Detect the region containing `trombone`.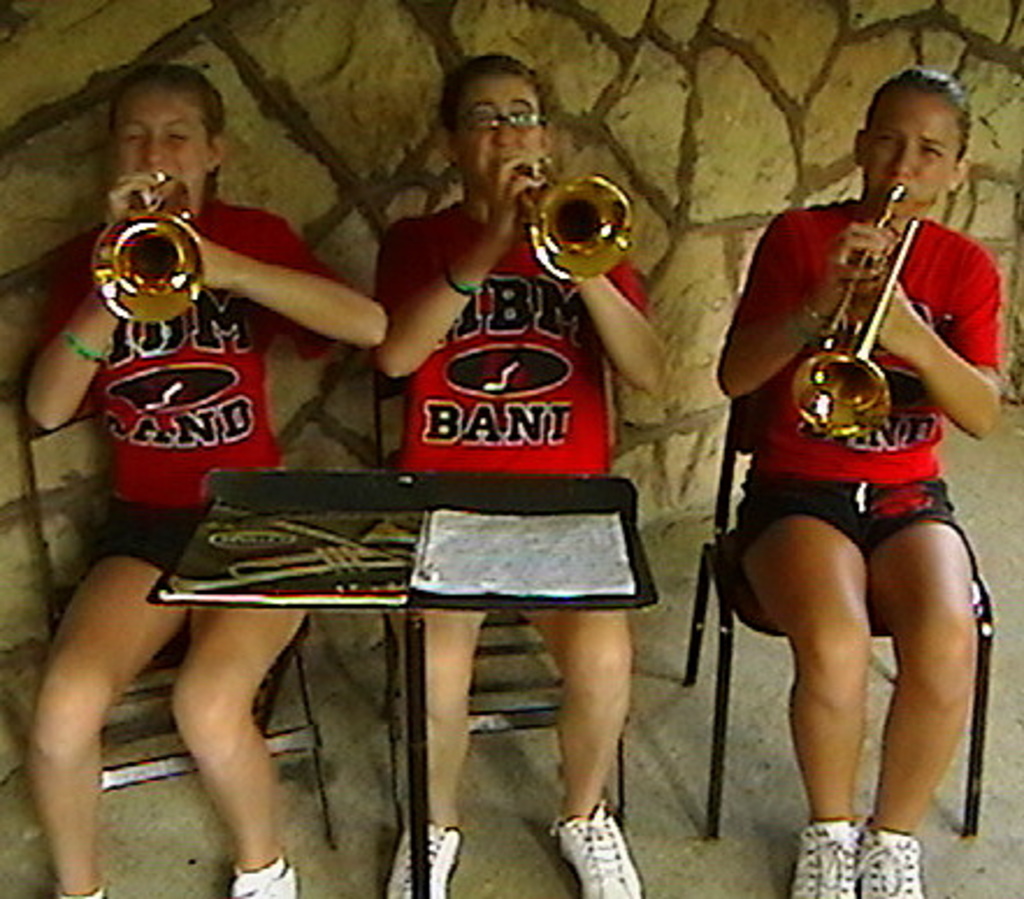
[490, 156, 636, 276].
